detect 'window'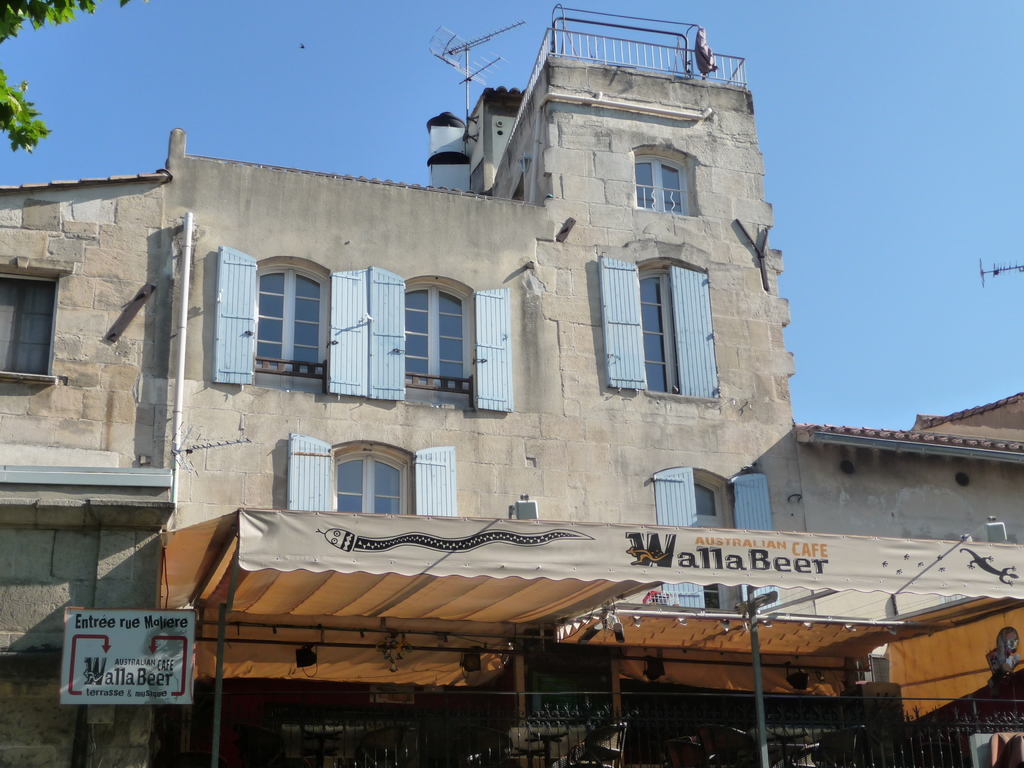
244 262 330 398
